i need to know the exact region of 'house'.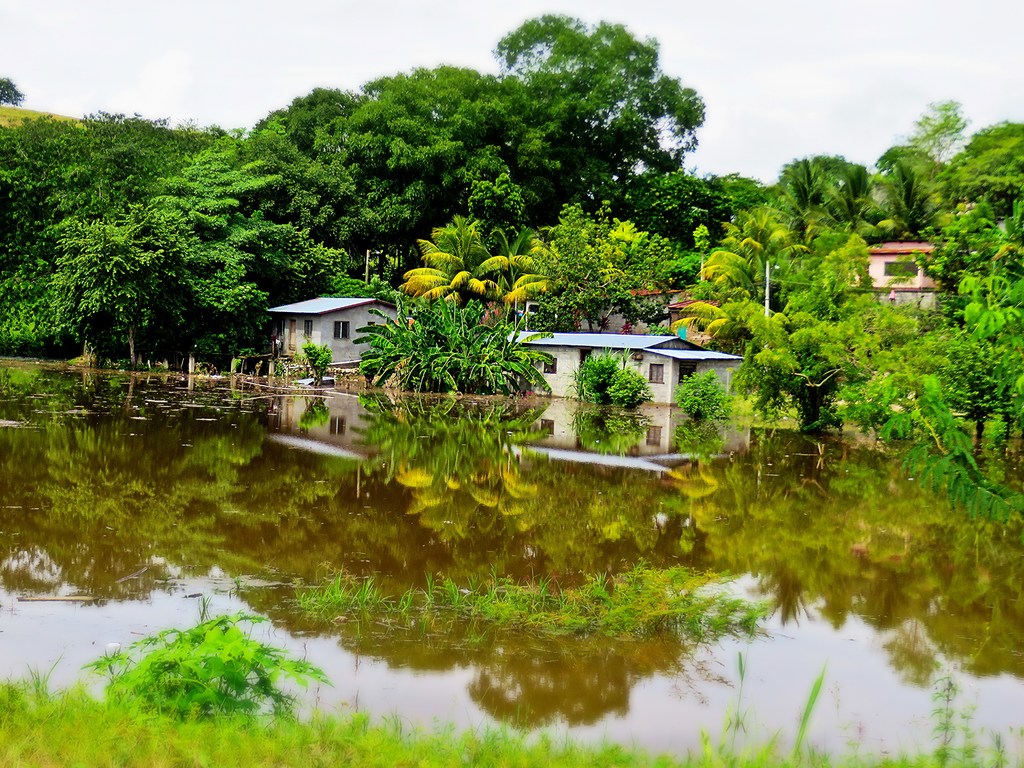
Region: 267 297 412 365.
